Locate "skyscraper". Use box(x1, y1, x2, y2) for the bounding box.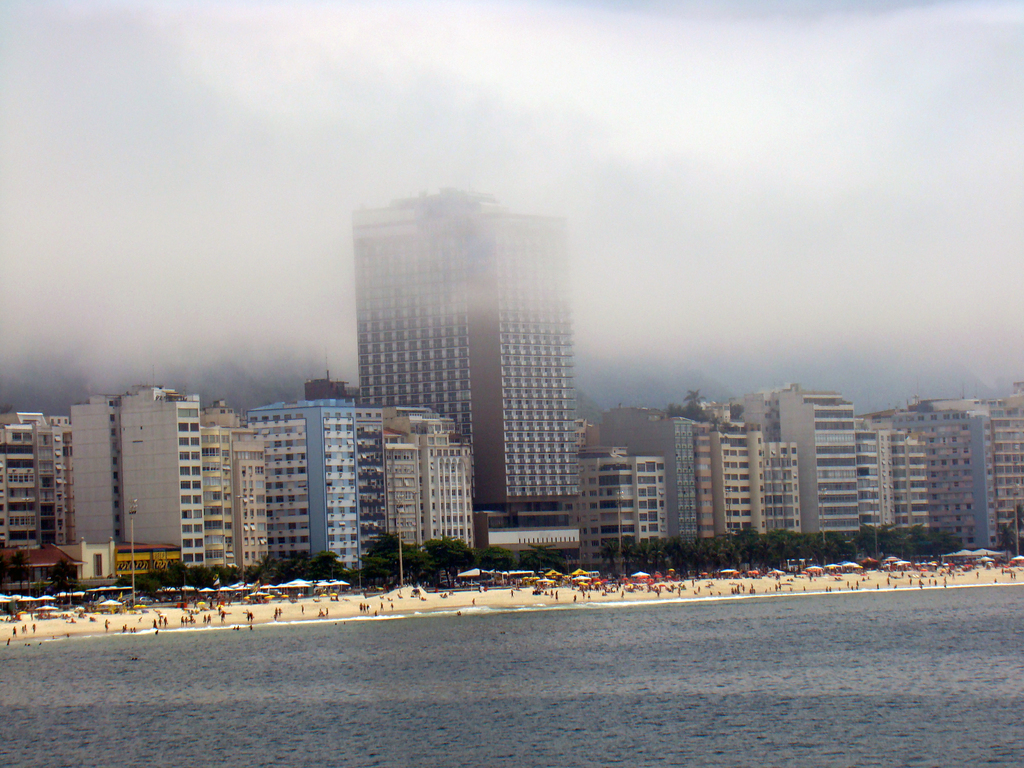
box(892, 400, 977, 556).
